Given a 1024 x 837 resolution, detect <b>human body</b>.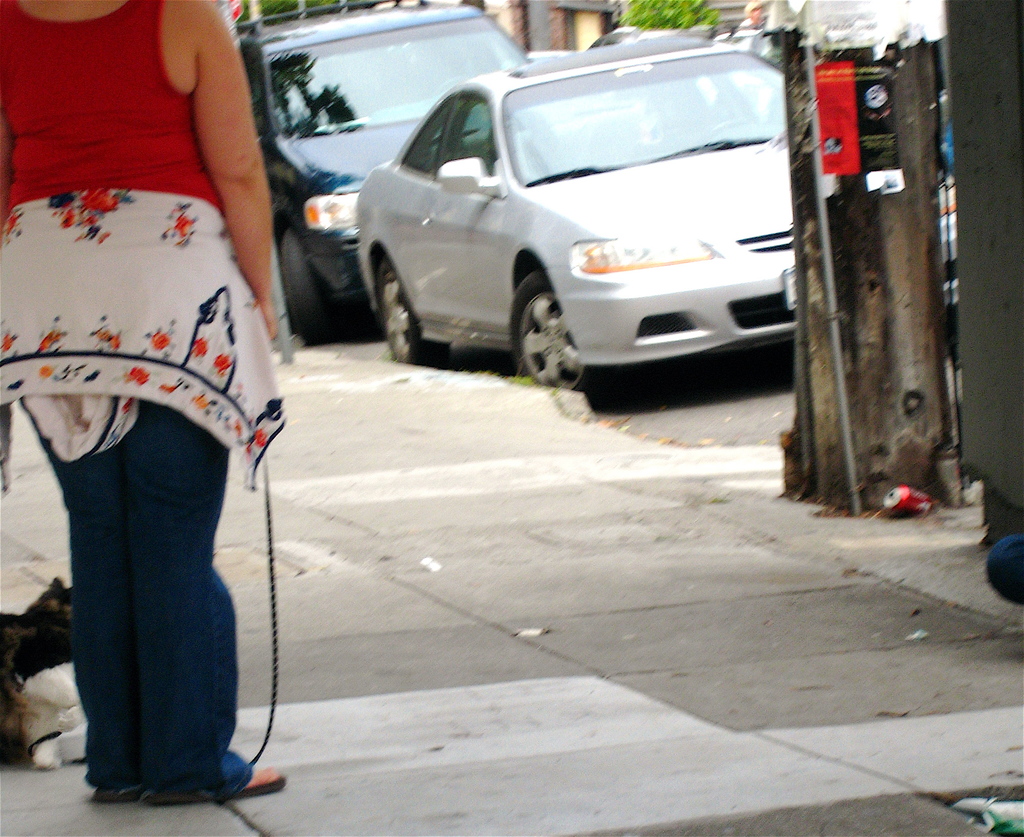
bbox(28, 88, 273, 803).
